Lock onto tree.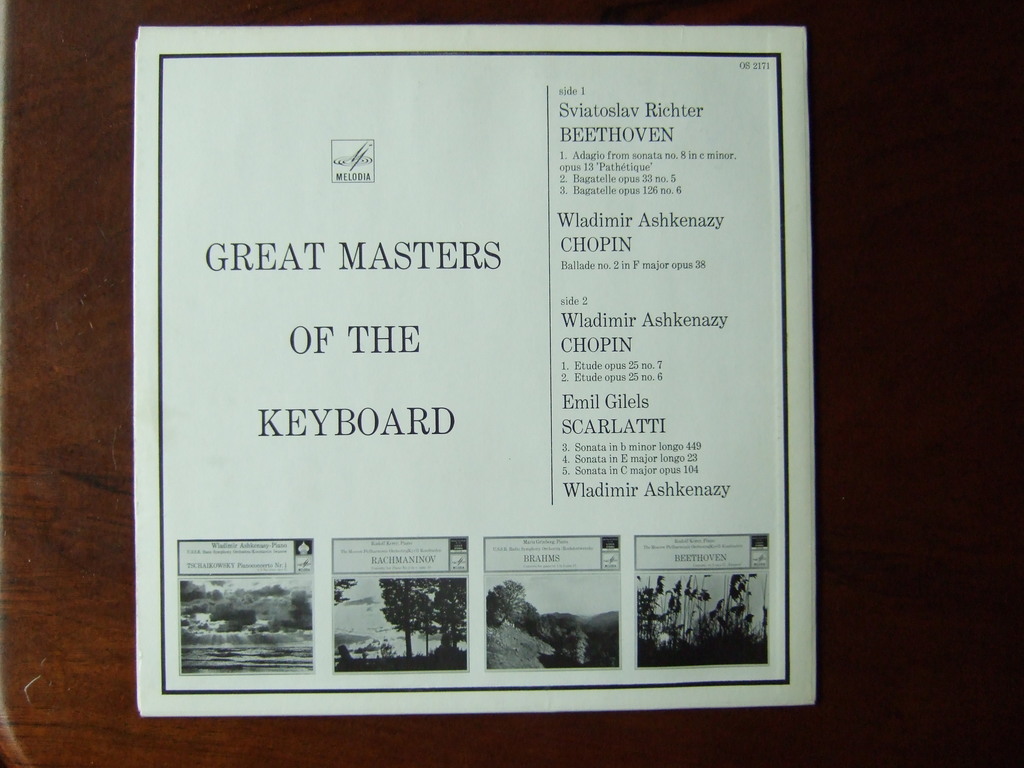
Locked: box(209, 602, 236, 619).
